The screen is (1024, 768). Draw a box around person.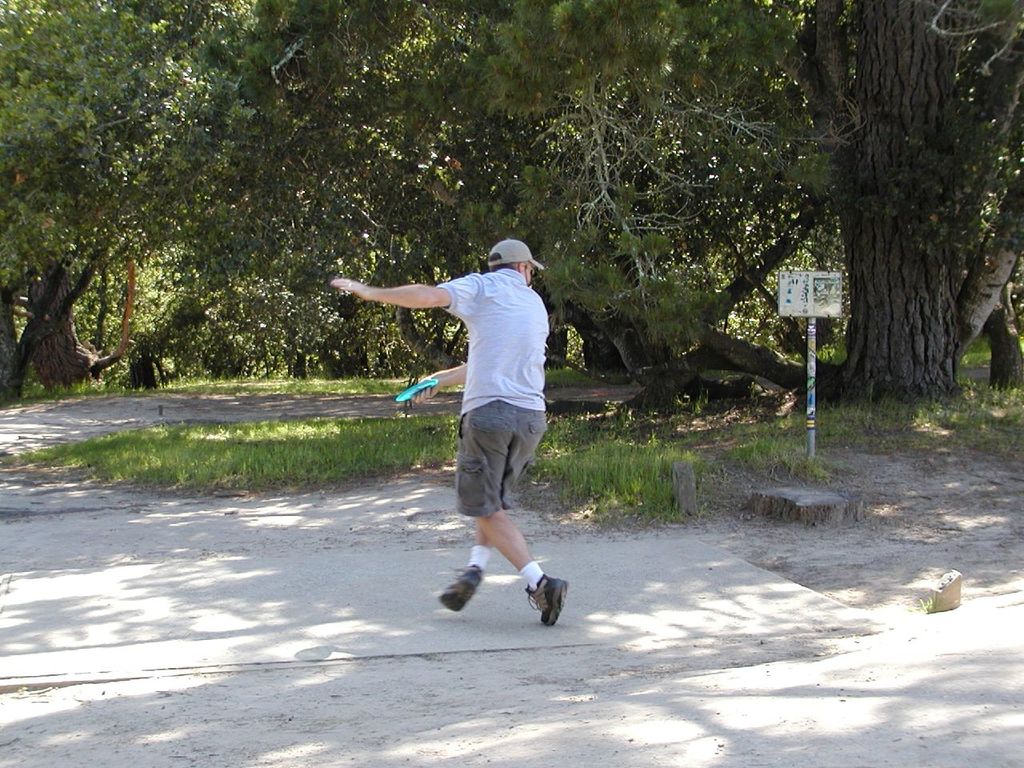
(x1=356, y1=229, x2=565, y2=637).
